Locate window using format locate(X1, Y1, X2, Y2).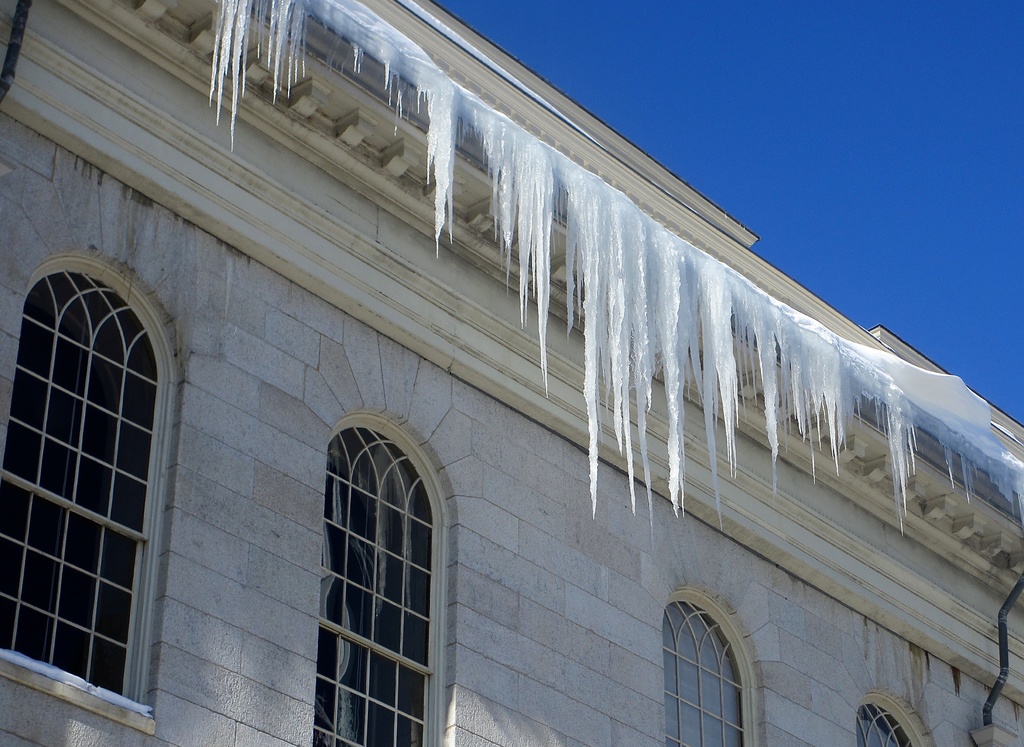
locate(305, 391, 449, 714).
